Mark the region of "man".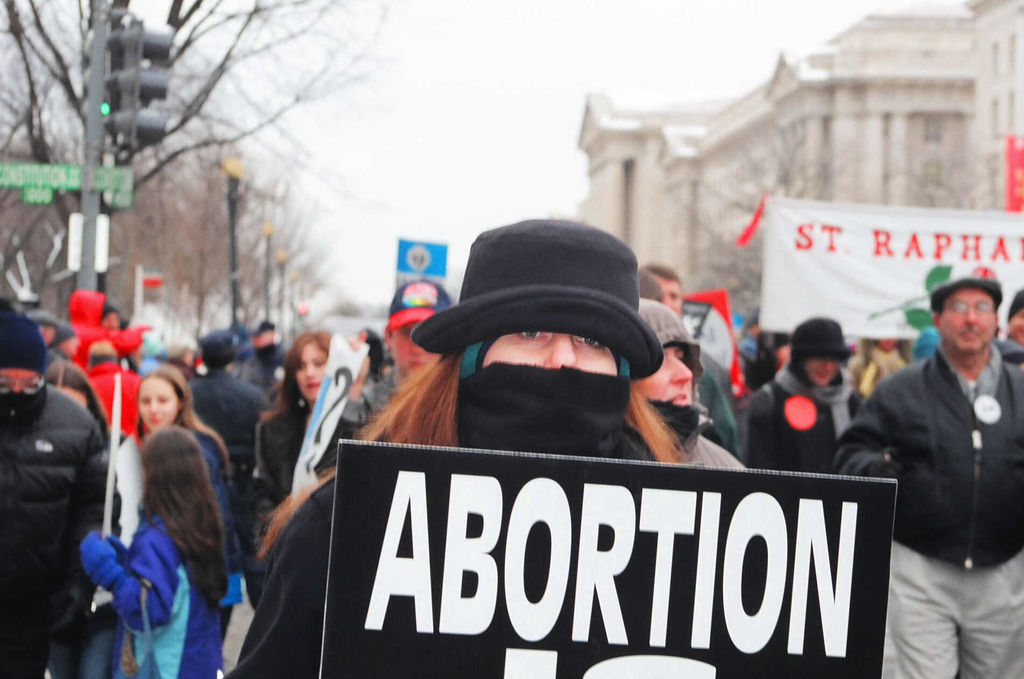
Region: region(833, 268, 1023, 678).
